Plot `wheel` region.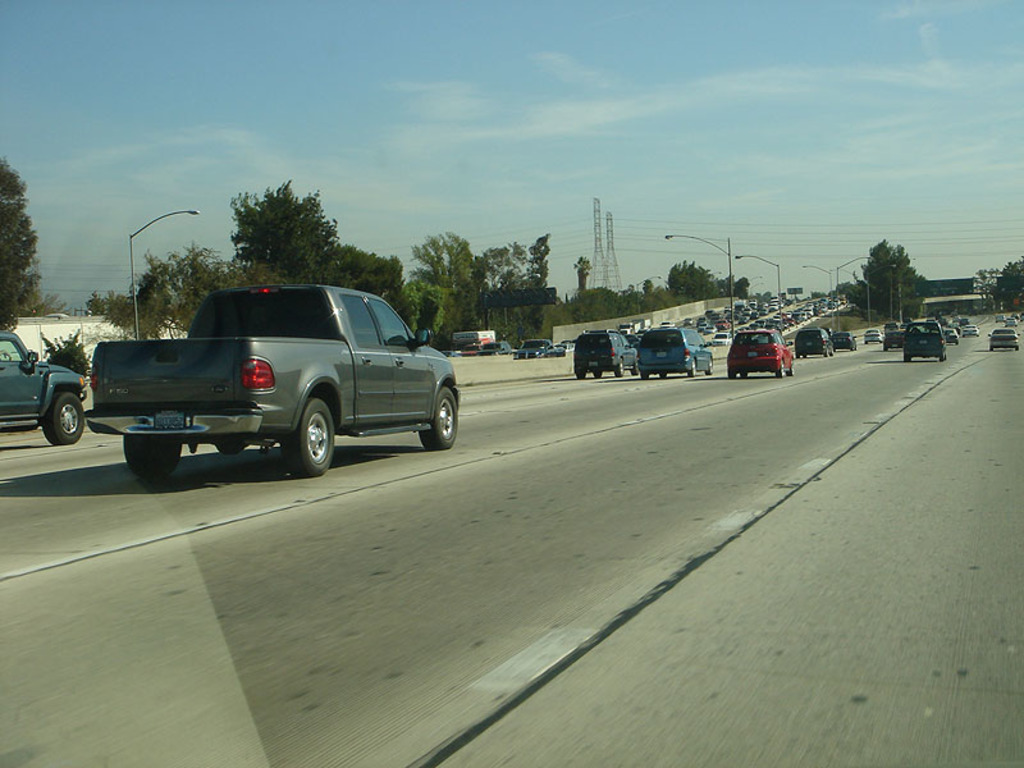
Plotted at left=788, top=361, right=796, bottom=376.
